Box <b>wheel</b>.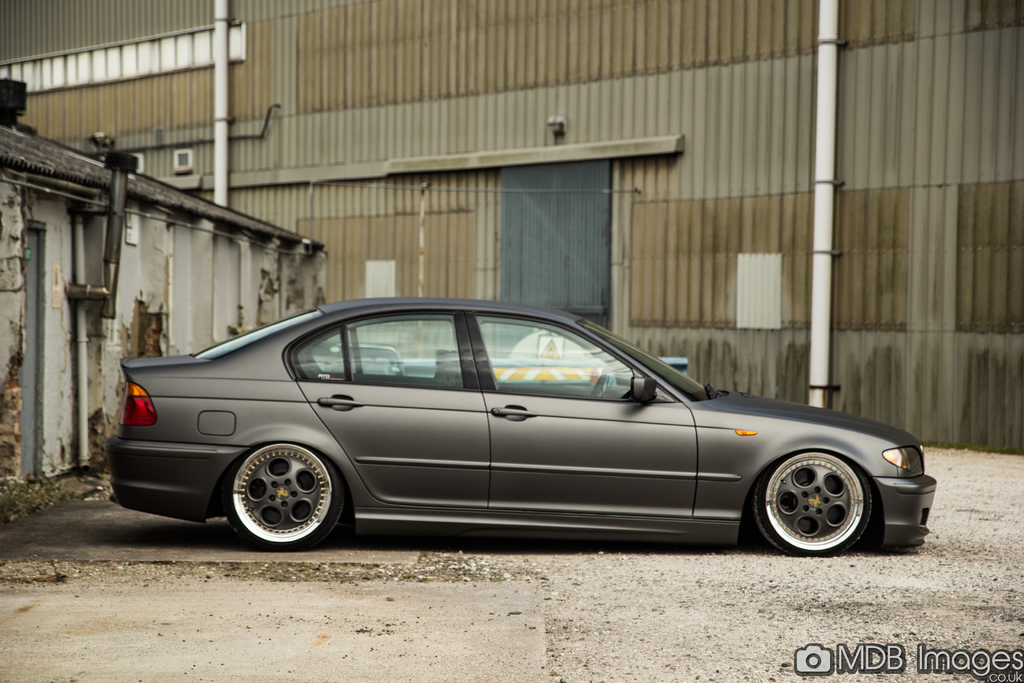
<bbox>225, 439, 342, 550</bbox>.
